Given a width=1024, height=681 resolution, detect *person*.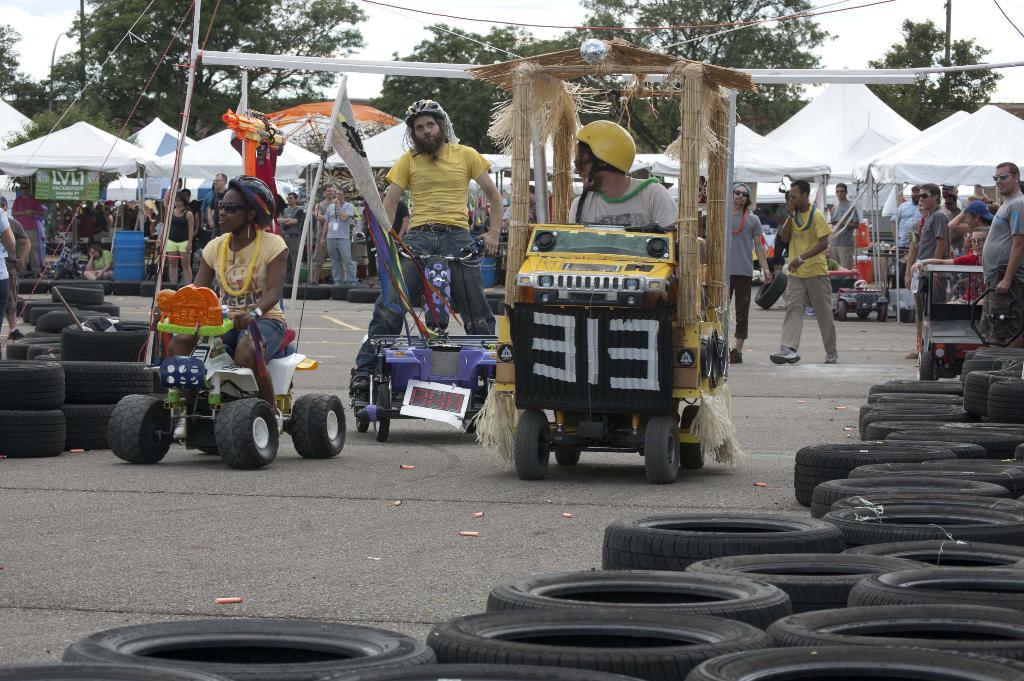
detection(308, 184, 412, 282).
